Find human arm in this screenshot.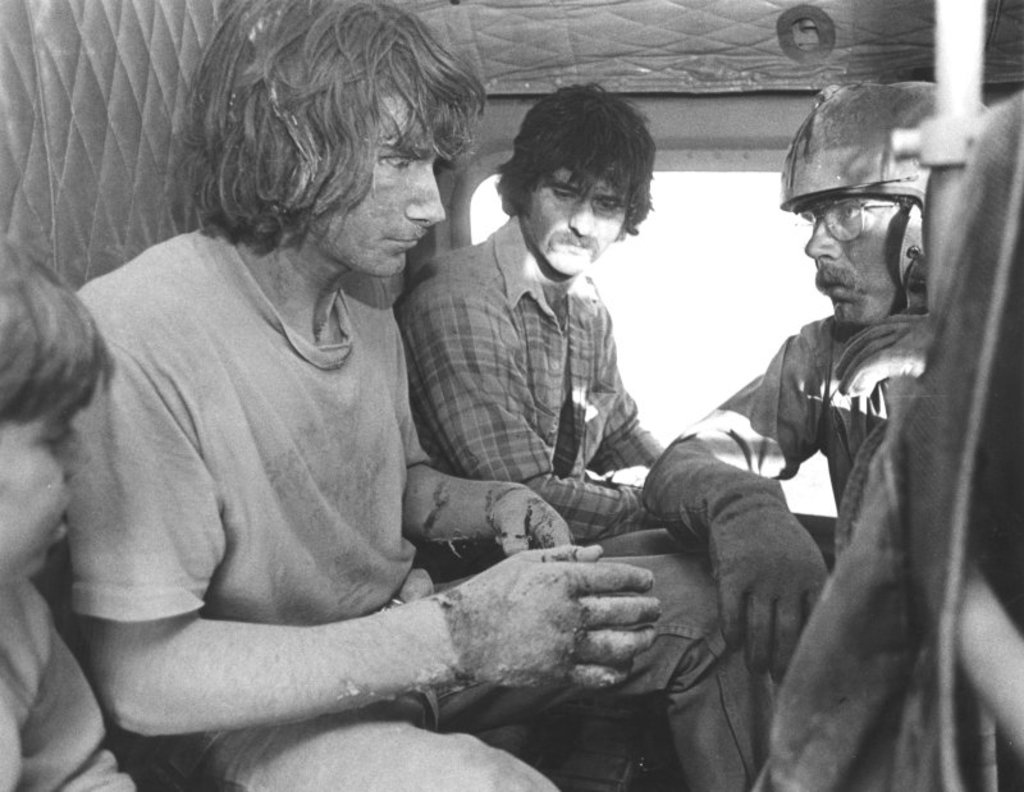
The bounding box for human arm is (76,296,666,736).
